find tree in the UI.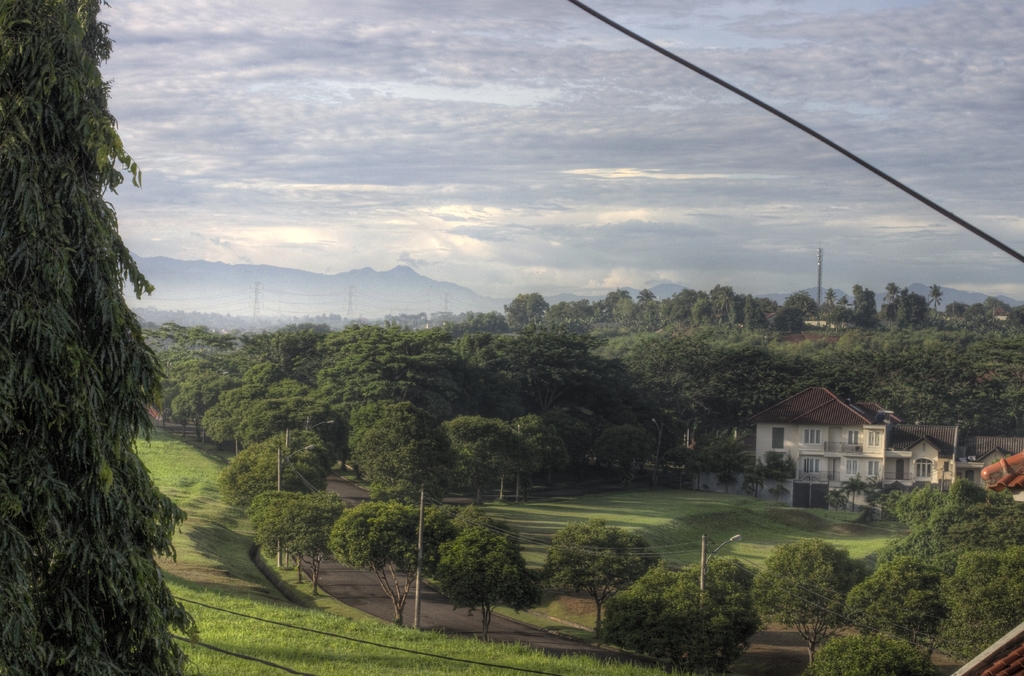
UI element at BBox(946, 545, 1023, 602).
